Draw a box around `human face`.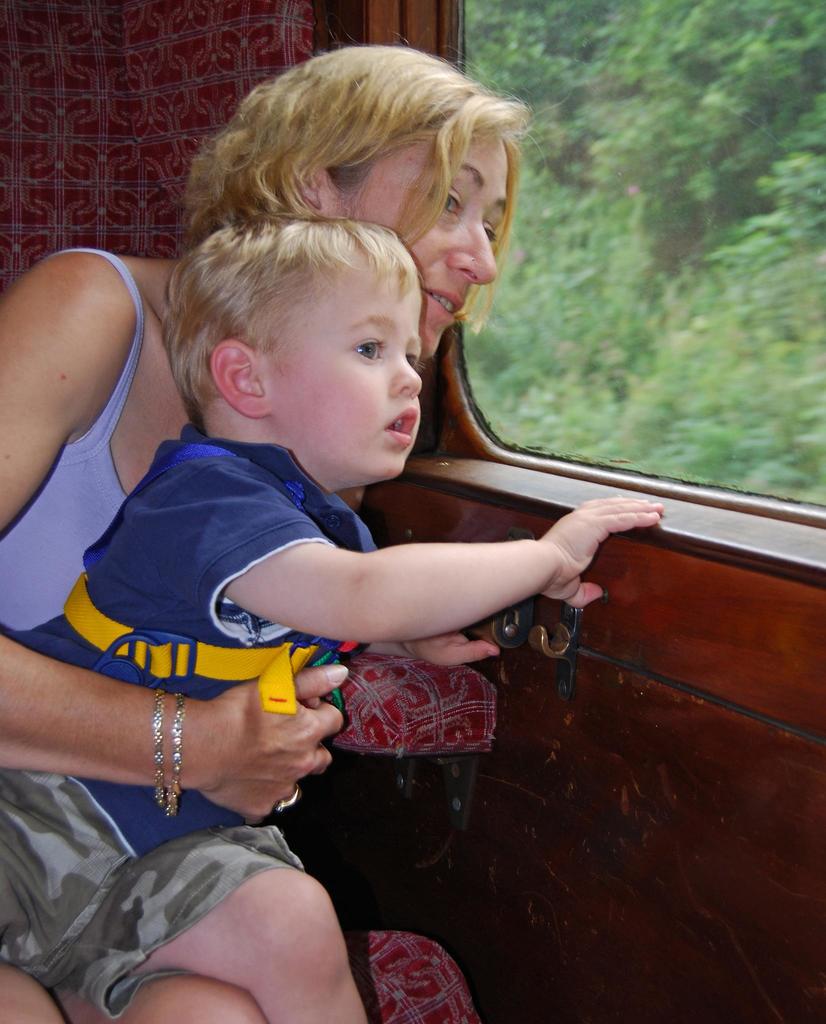
select_region(274, 271, 422, 477).
